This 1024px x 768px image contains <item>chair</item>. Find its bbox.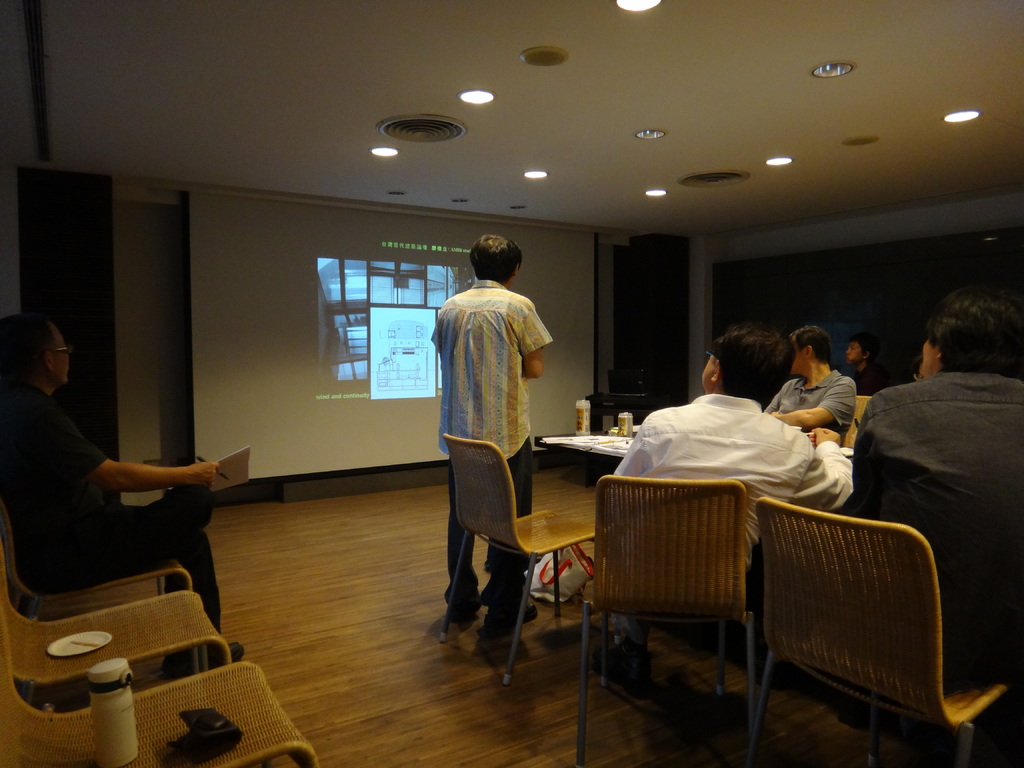
[436, 426, 600, 685].
